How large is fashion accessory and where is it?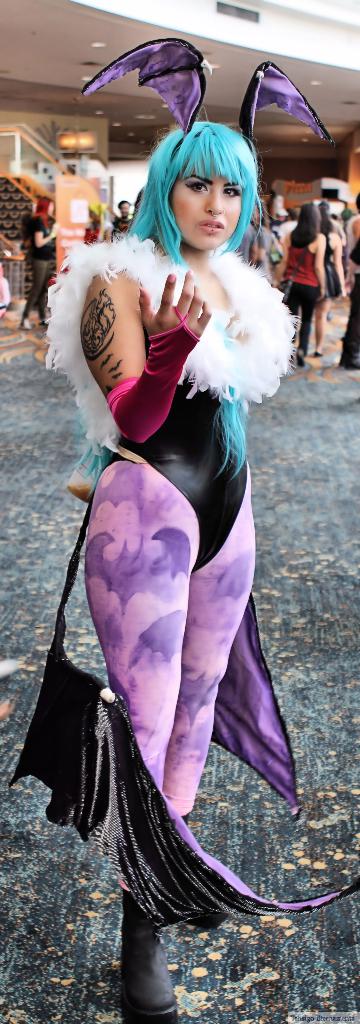
Bounding box: x1=106, y1=302, x2=201, y2=445.
